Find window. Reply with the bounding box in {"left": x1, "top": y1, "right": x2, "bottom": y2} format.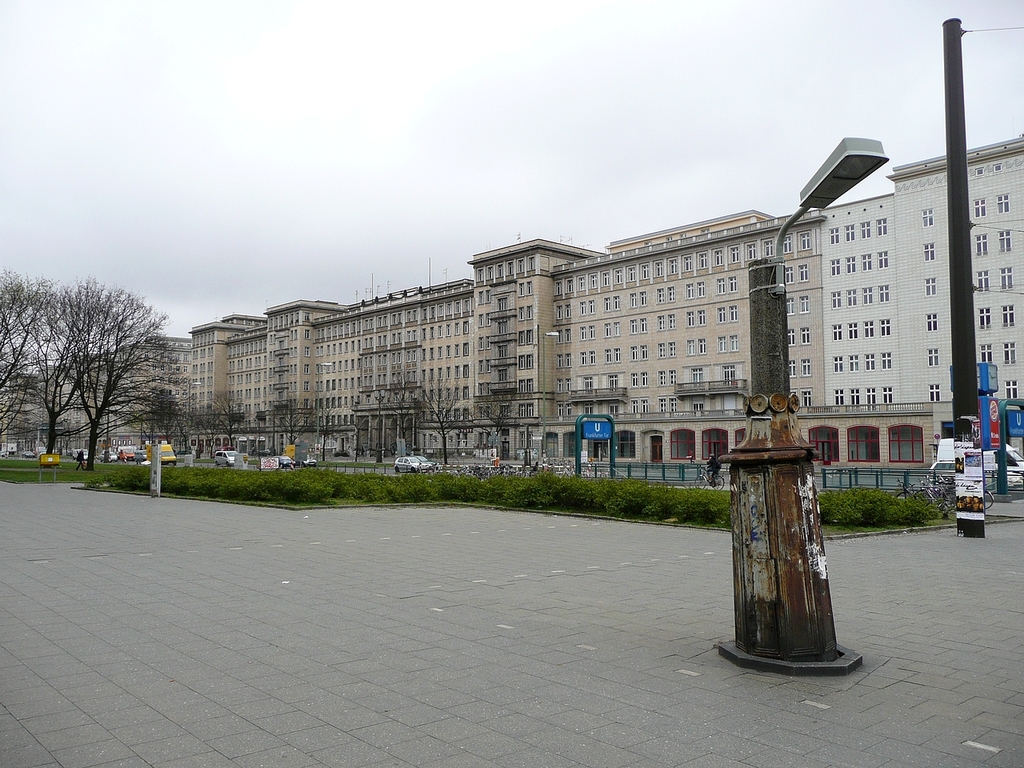
{"left": 826, "top": 226, "right": 840, "bottom": 244}.
